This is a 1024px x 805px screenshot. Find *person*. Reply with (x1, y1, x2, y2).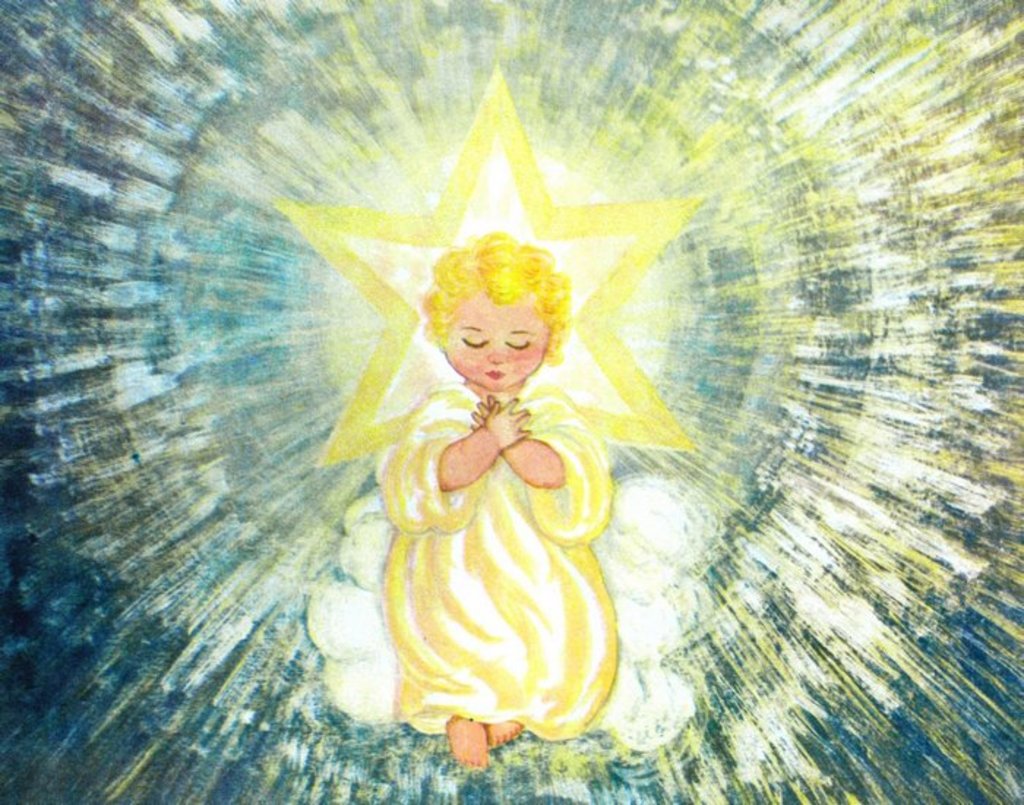
(380, 230, 620, 765).
